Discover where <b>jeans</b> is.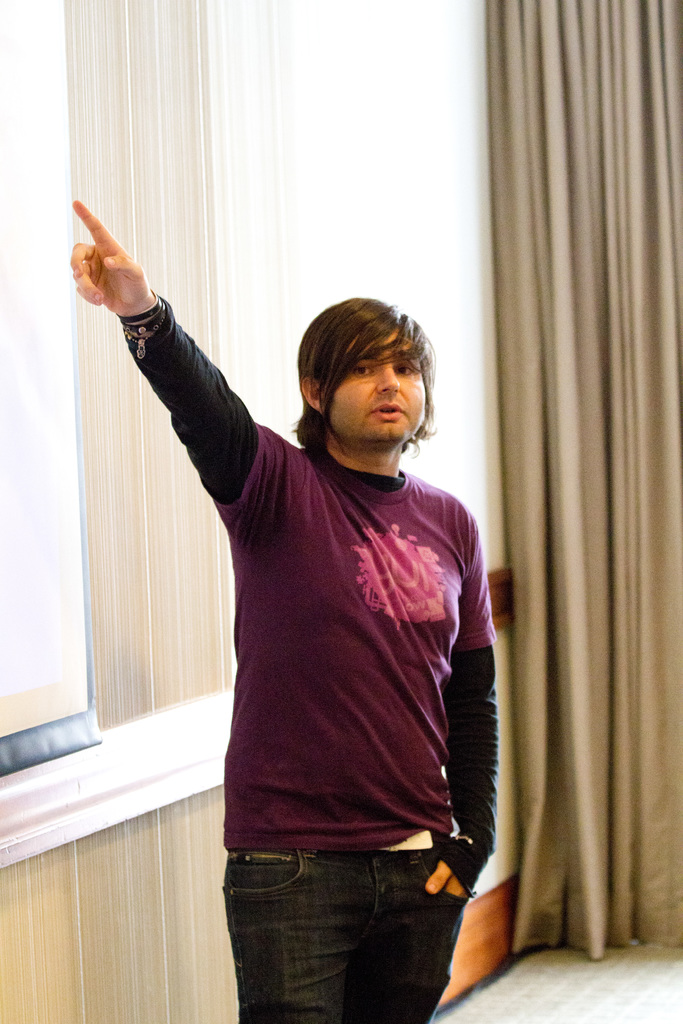
Discovered at box(218, 874, 454, 996).
